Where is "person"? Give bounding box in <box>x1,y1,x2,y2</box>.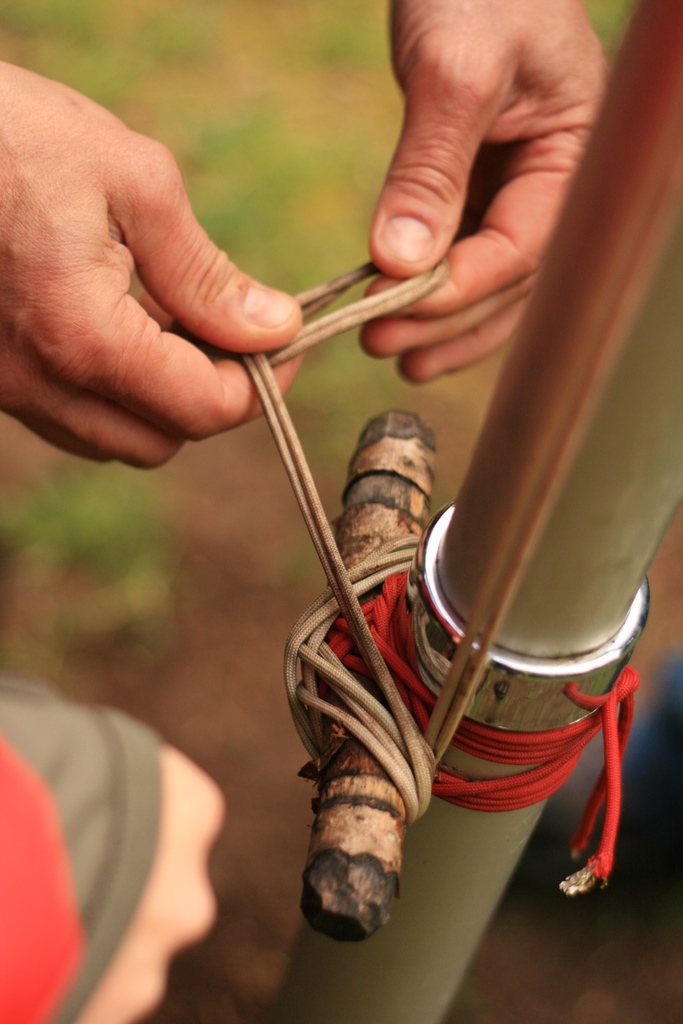
<box>0,0,618,476</box>.
